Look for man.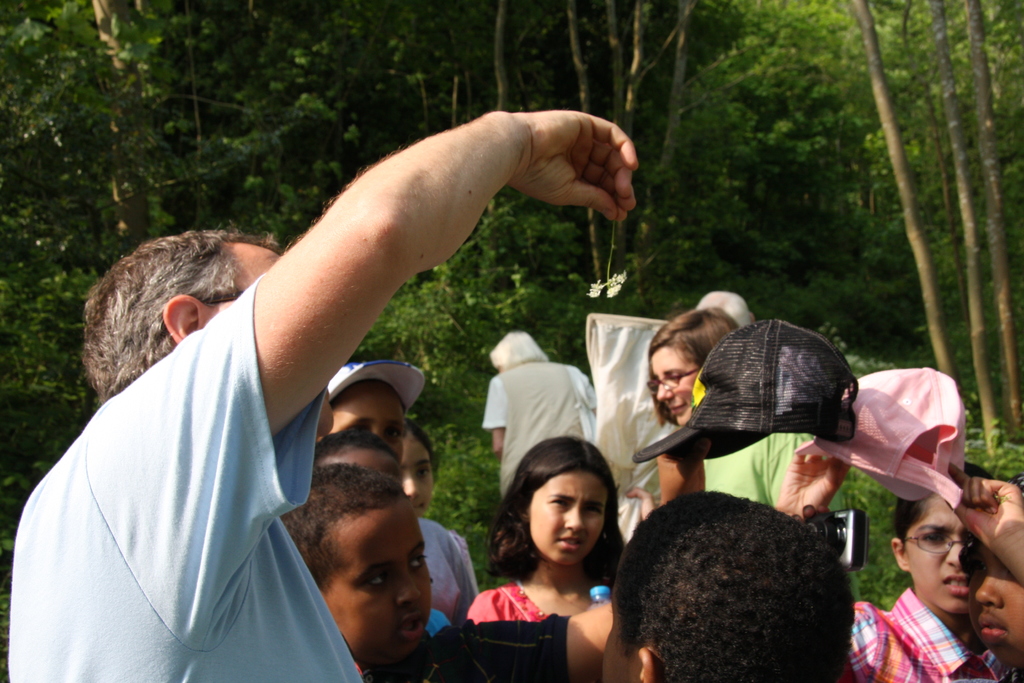
Found: 50/99/628/647.
